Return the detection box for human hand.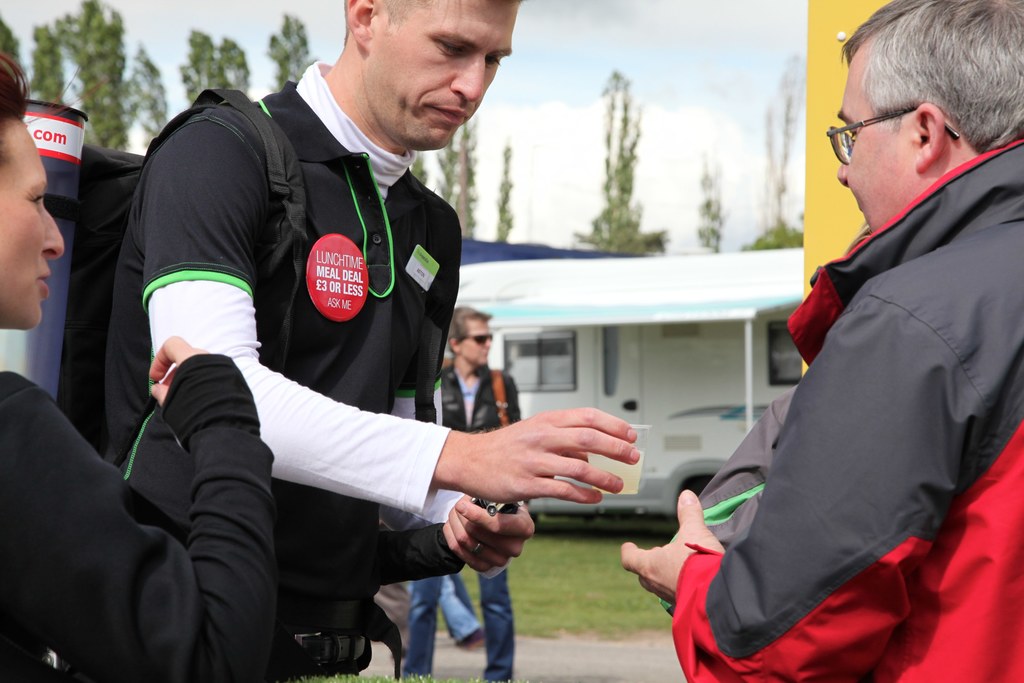
locate(439, 493, 536, 575).
